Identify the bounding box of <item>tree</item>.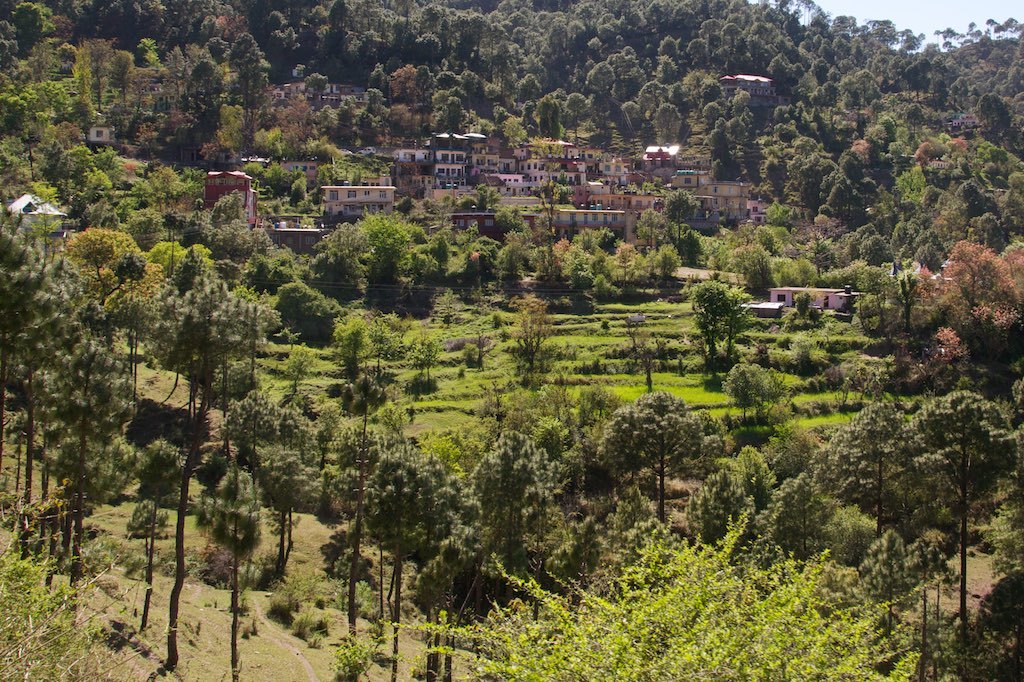
126, 208, 166, 253.
